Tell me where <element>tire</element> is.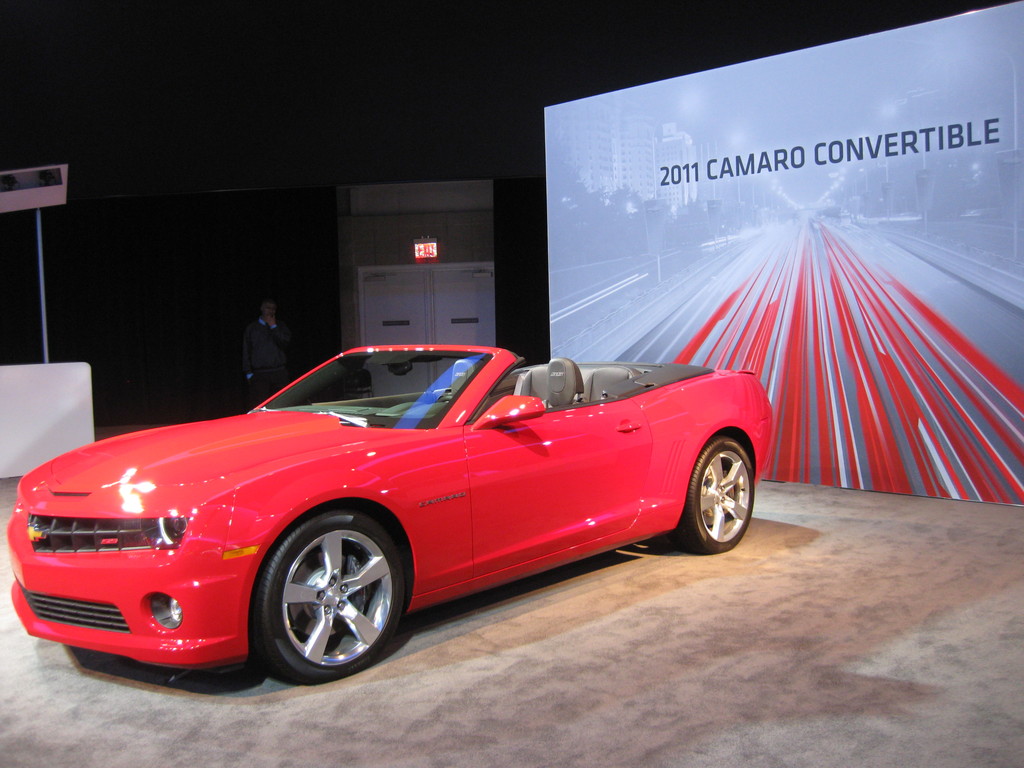
<element>tire</element> is at [678, 434, 758, 557].
